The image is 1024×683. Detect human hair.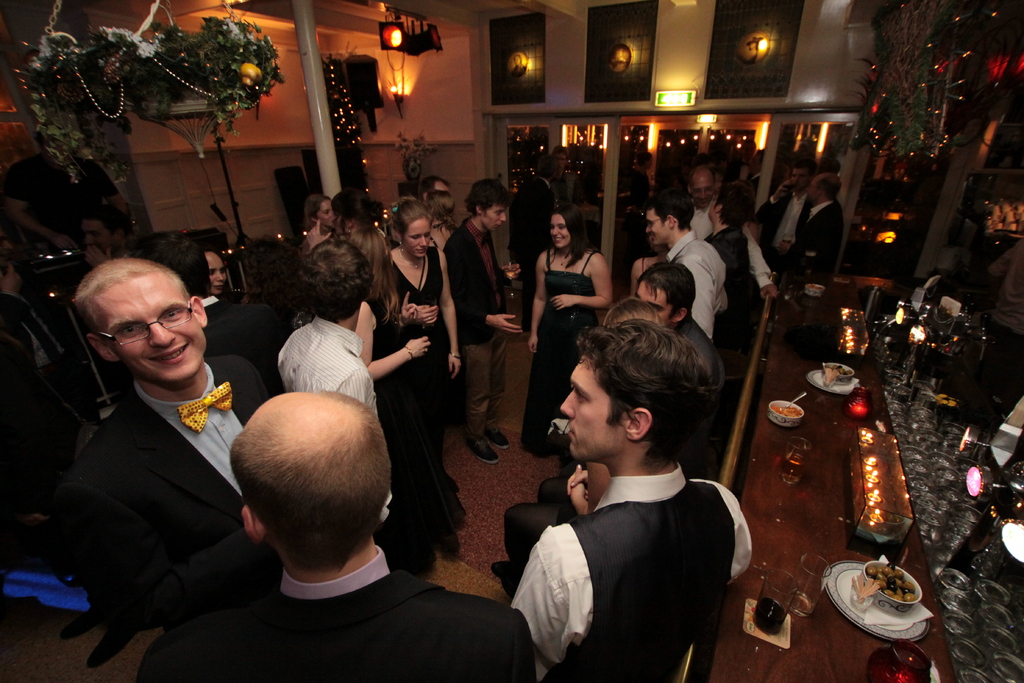
Detection: box=[562, 302, 719, 474].
